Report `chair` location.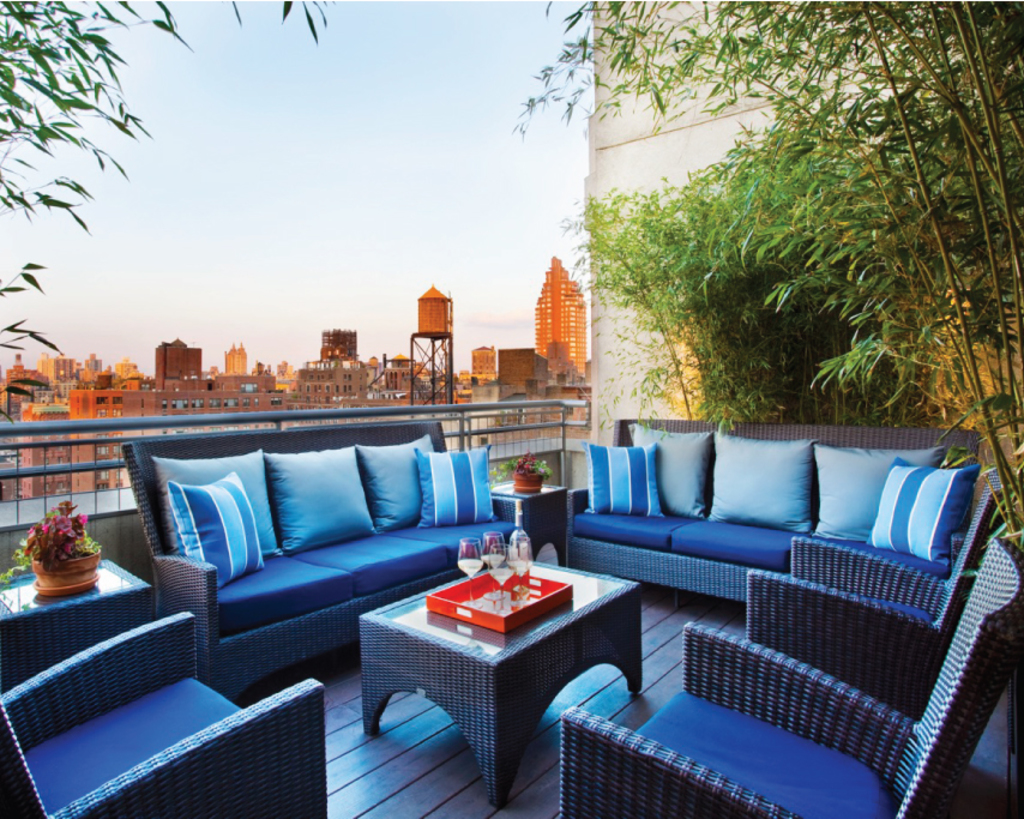
Report: <bbox>746, 466, 1023, 727</bbox>.
